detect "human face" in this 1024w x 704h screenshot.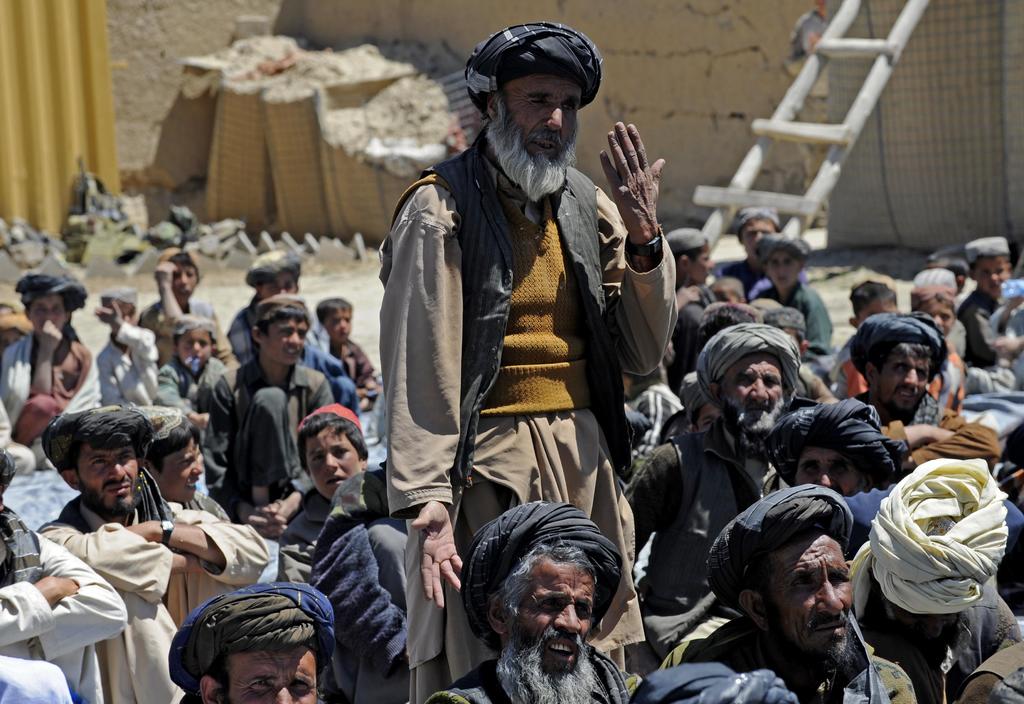
Detection: [left=756, top=534, right=847, bottom=654].
